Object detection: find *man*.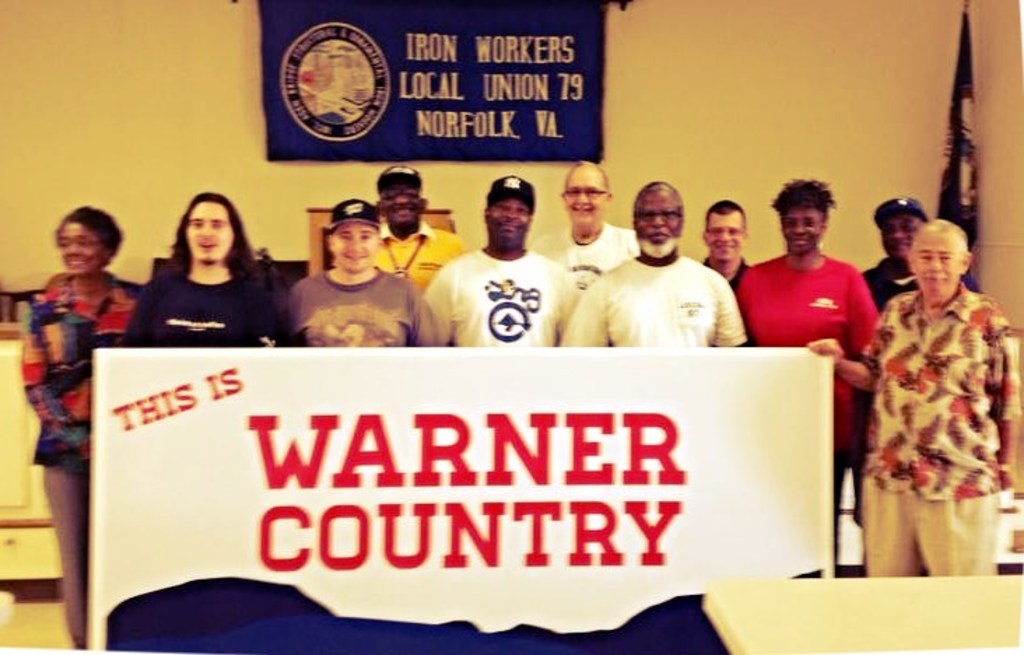
region(702, 197, 747, 287).
